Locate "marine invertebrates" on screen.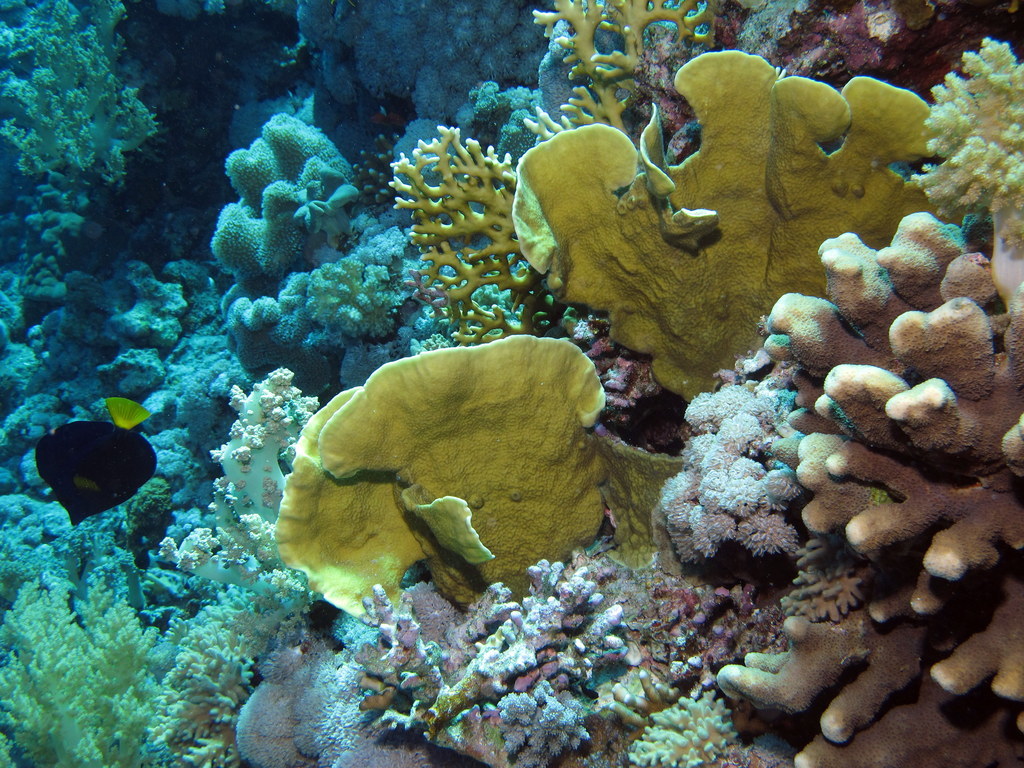
On screen at <bbox>207, 106, 385, 299</bbox>.
